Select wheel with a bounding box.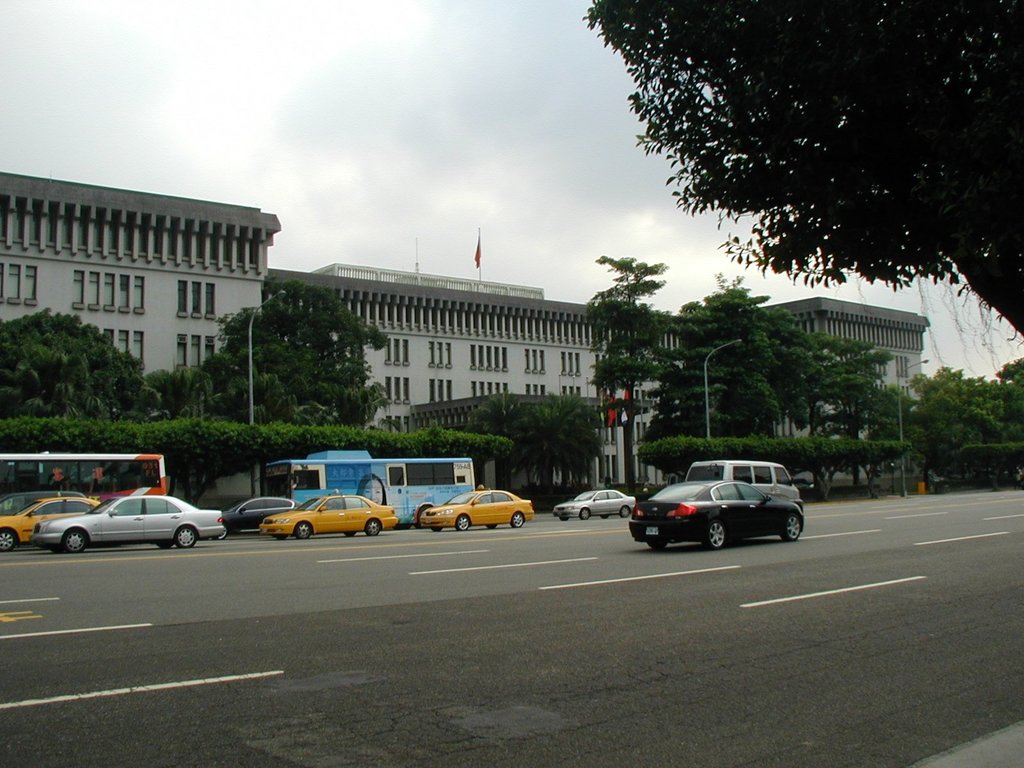
{"left": 576, "top": 506, "right": 592, "bottom": 521}.
